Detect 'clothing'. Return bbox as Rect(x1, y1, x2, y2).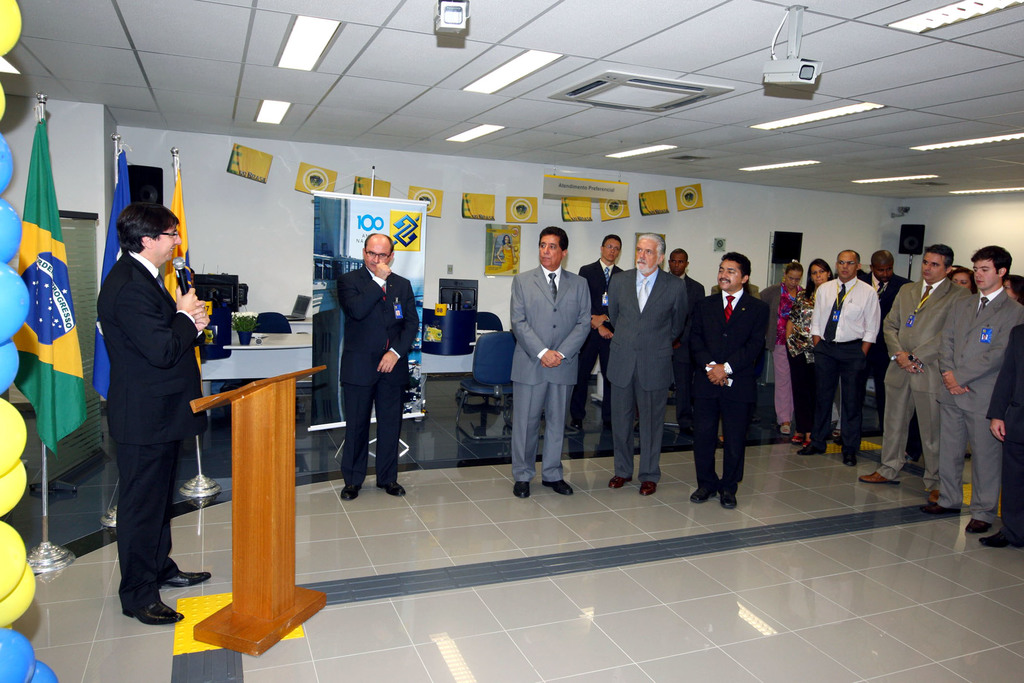
Rect(508, 260, 595, 477).
